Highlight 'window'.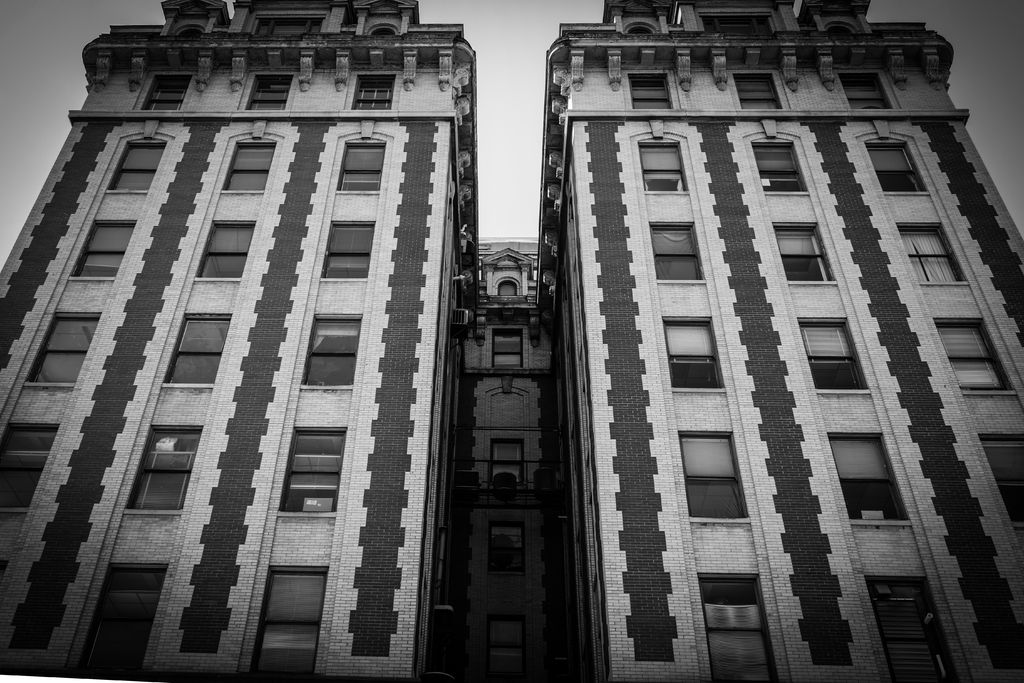
Highlighted region: (x1=842, y1=56, x2=902, y2=122).
